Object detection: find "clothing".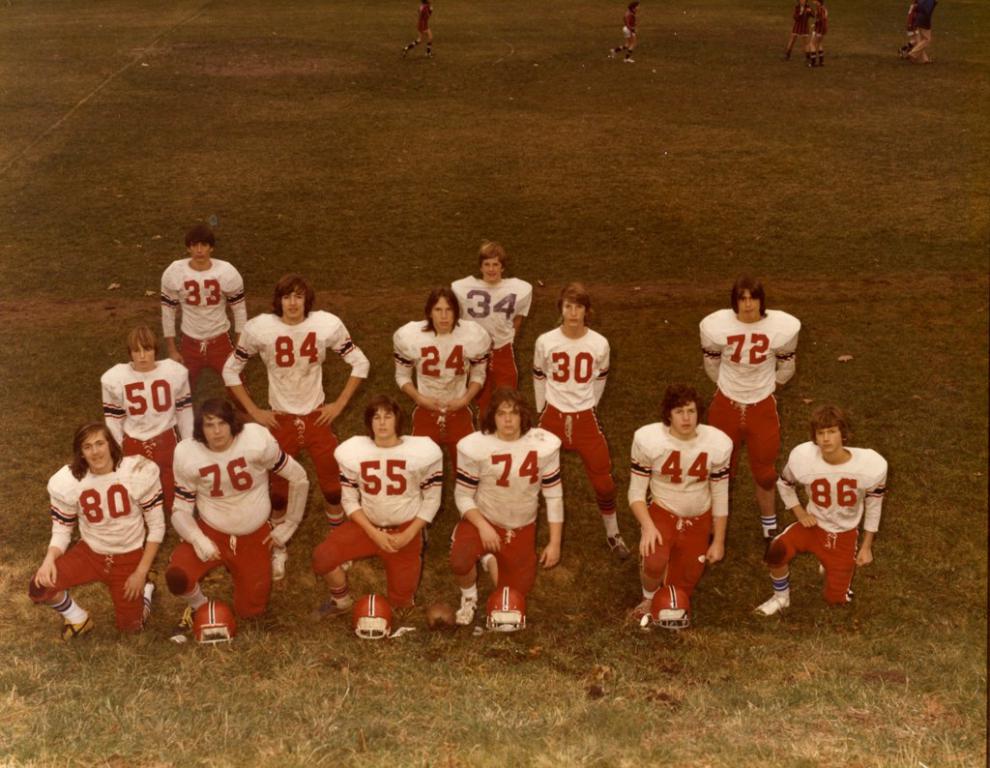
locate(639, 408, 742, 610).
